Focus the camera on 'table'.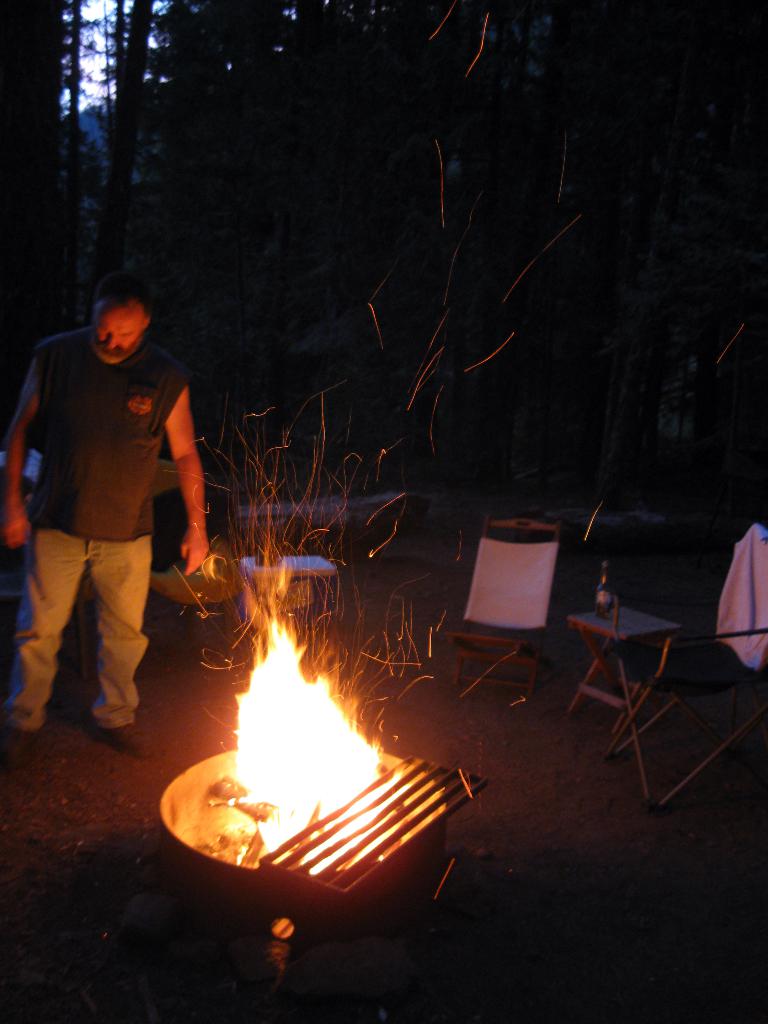
Focus region: {"left": 156, "top": 732, "right": 450, "bottom": 984}.
